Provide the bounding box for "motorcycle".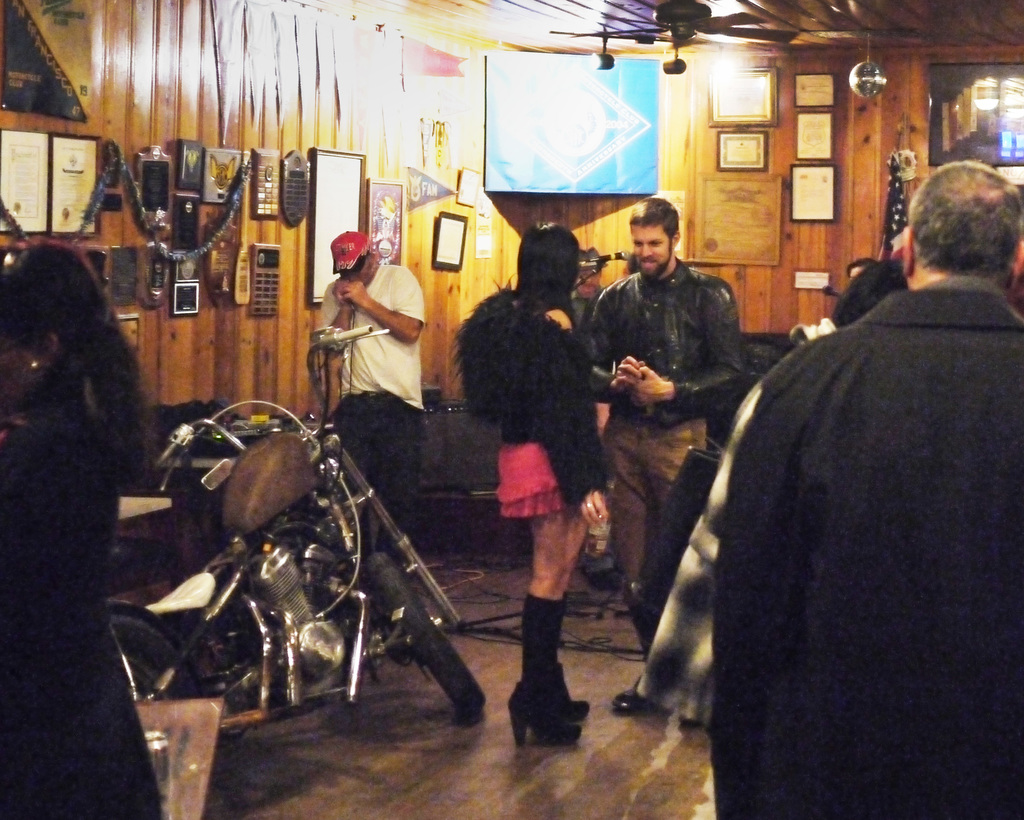
select_region(98, 312, 486, 716).
